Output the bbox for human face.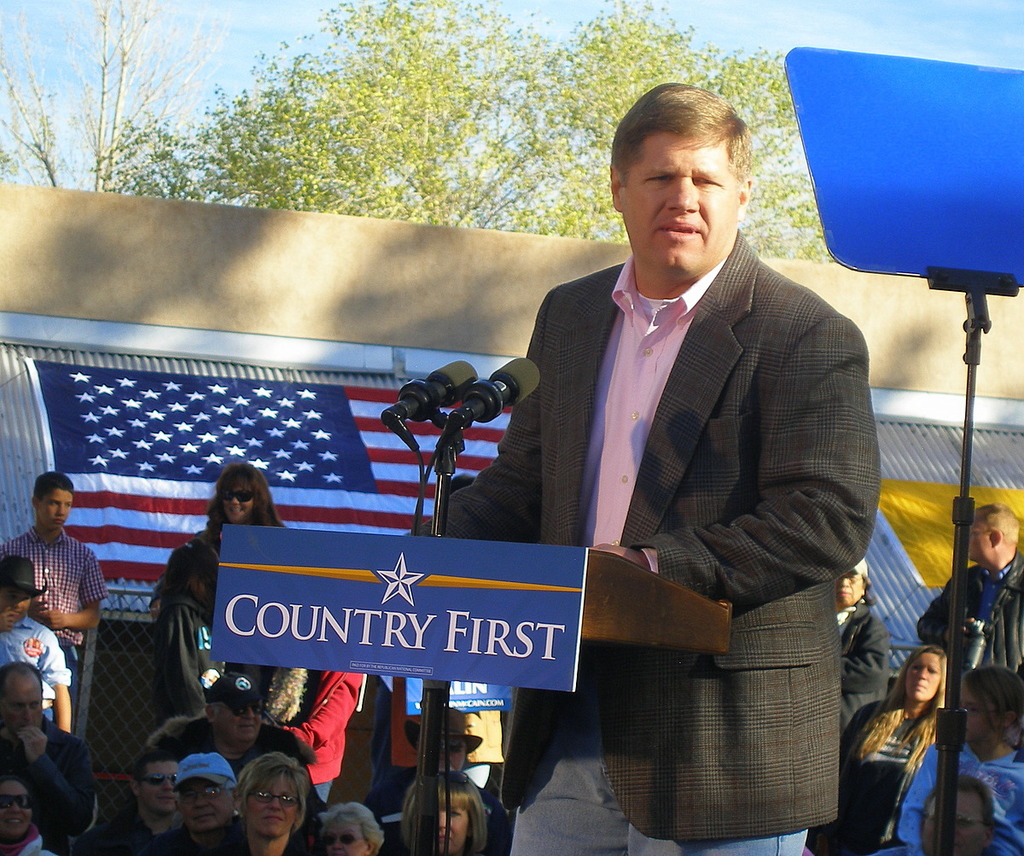
l=0, t=783, r=32, b=840.
